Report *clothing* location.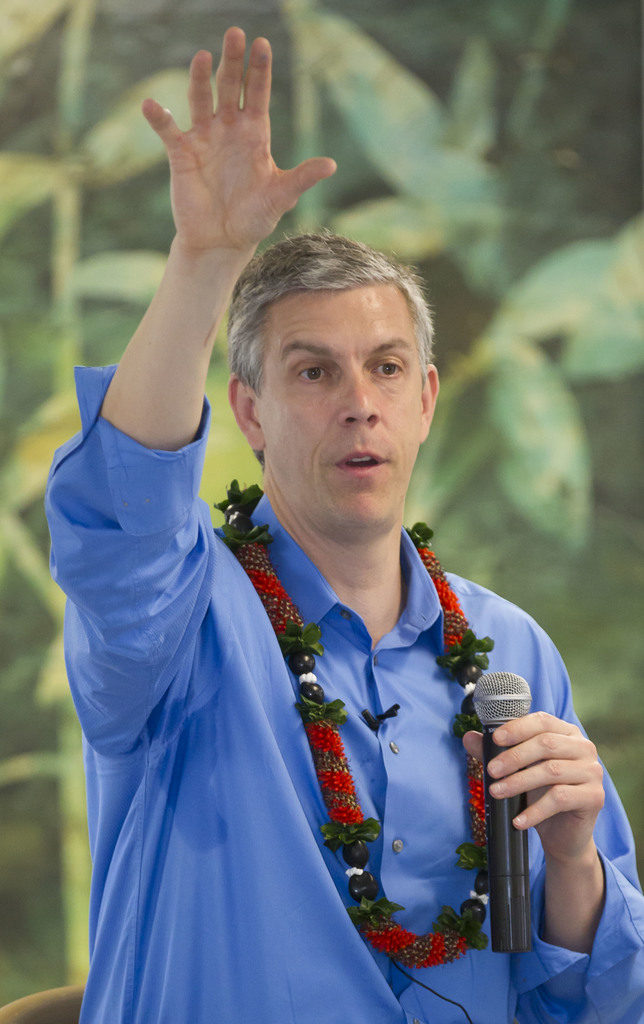
Report: (42, 366, 643, 1023).
